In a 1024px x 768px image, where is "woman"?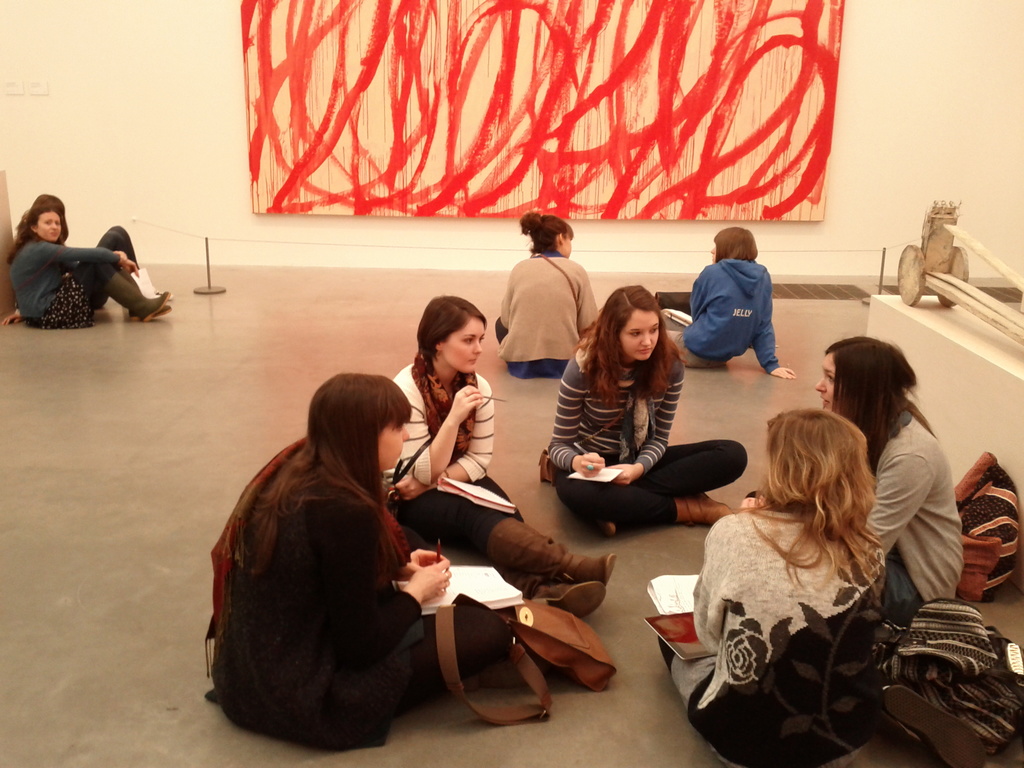
Rect(657, 412, 893, 767).
